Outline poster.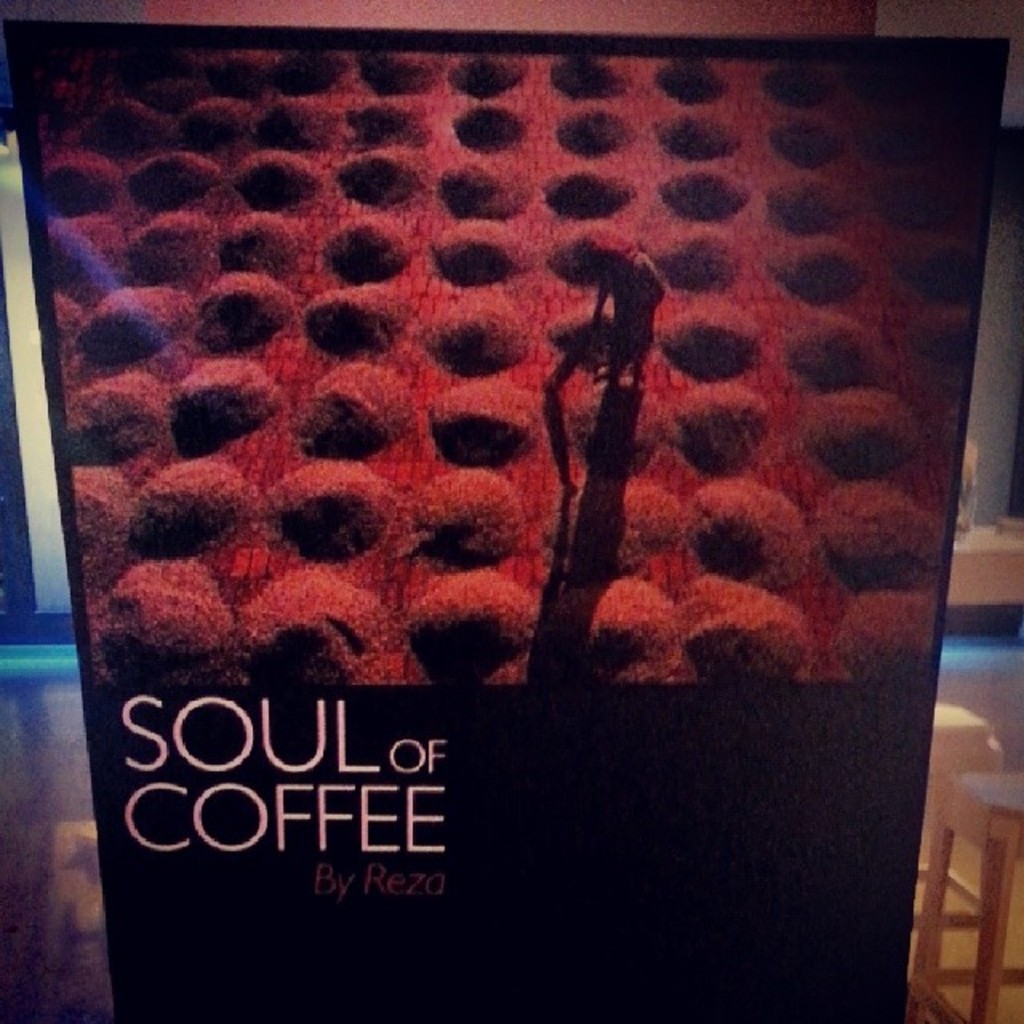
Outline: bbox=(0, 19, 1008, 1022).
